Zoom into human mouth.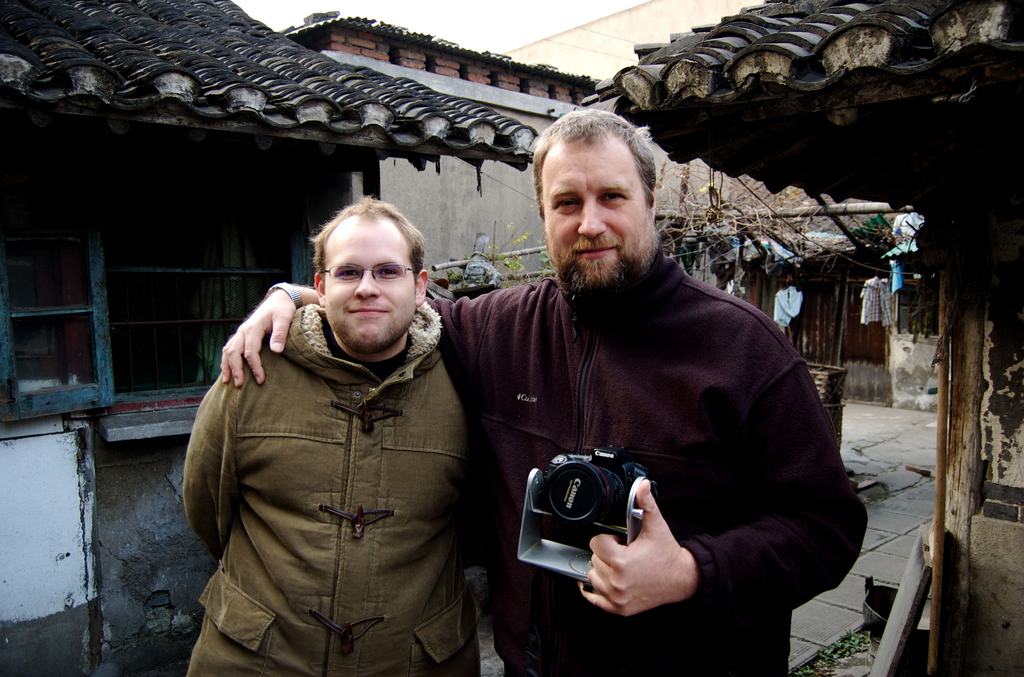
Zoom target: bbox=(577, 245, 618, 259).
